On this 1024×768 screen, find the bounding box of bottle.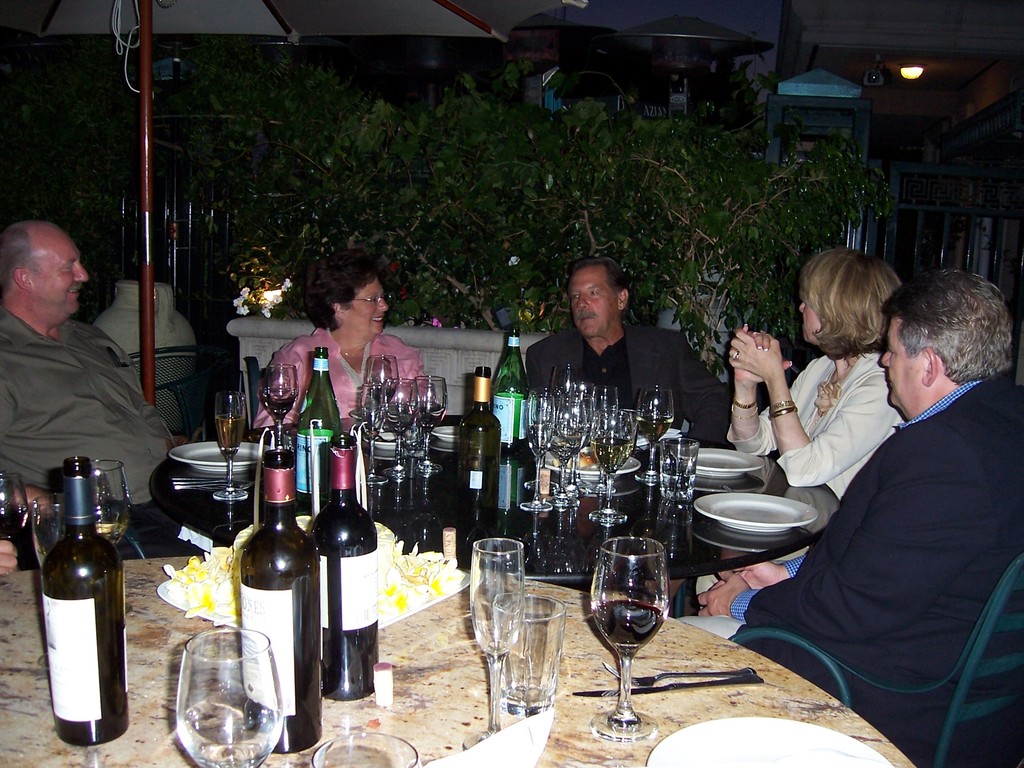
Bounding box: locate(39, 456, 132, 747).
